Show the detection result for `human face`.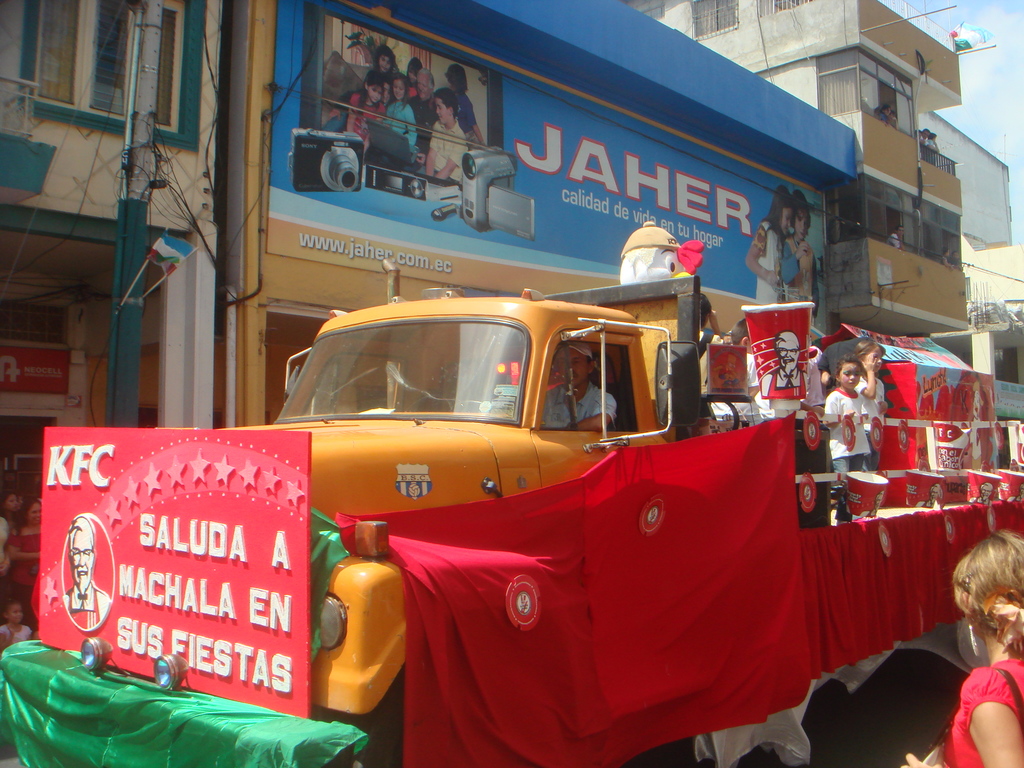
bbox=[773, 206, 794, 233].
